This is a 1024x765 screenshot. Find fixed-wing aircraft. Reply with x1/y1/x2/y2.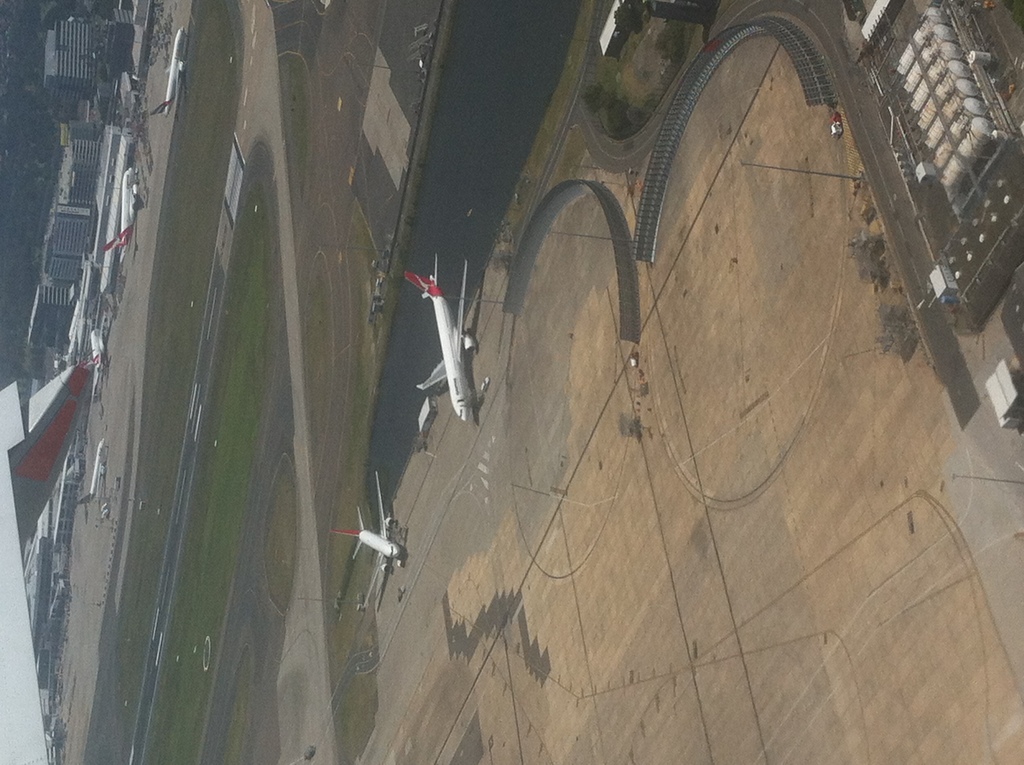
71/433/105/507.
